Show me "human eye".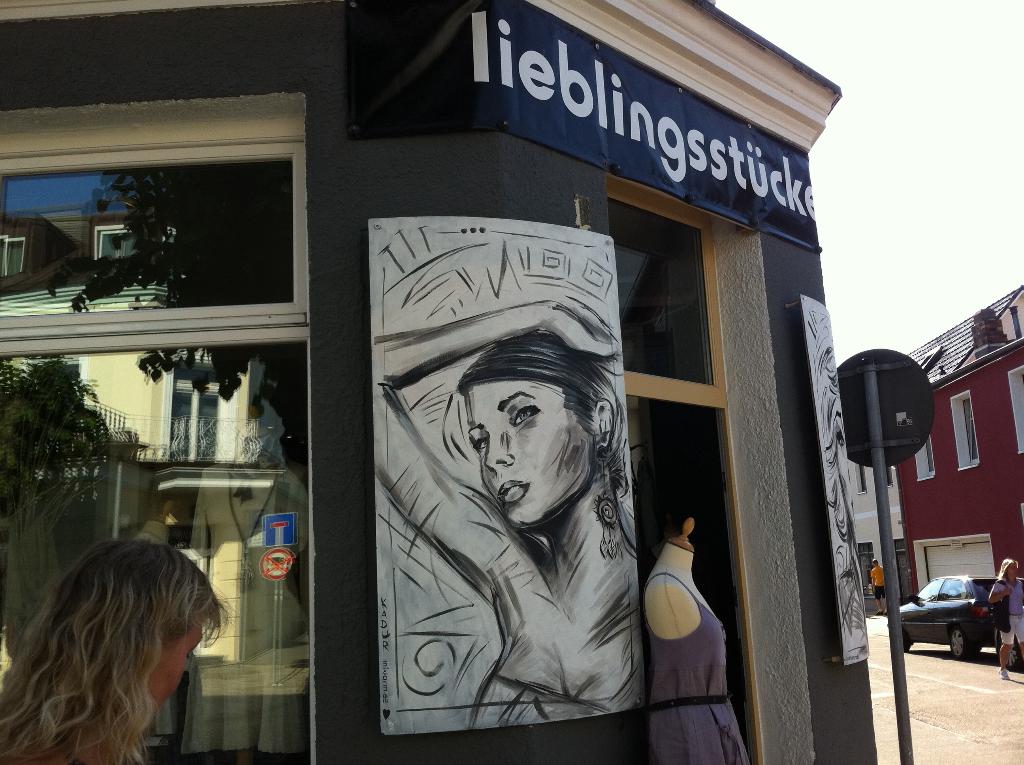
"human eye" is here: [476, 437, 489, 452].
